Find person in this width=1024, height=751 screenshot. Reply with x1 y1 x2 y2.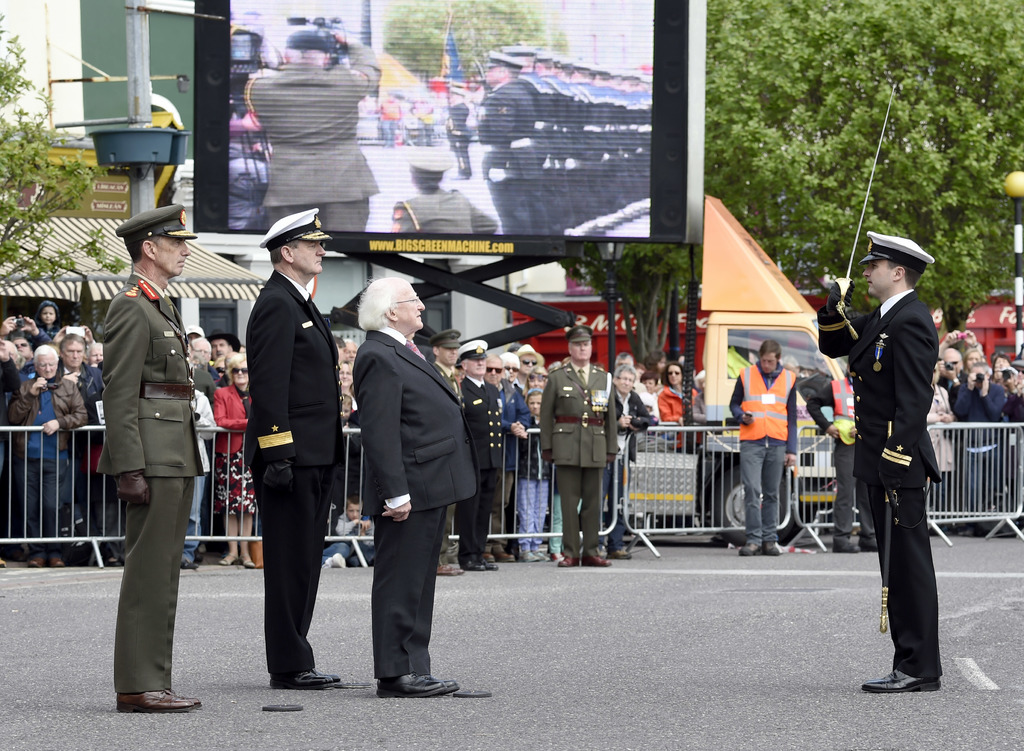
56 336 100 567.
